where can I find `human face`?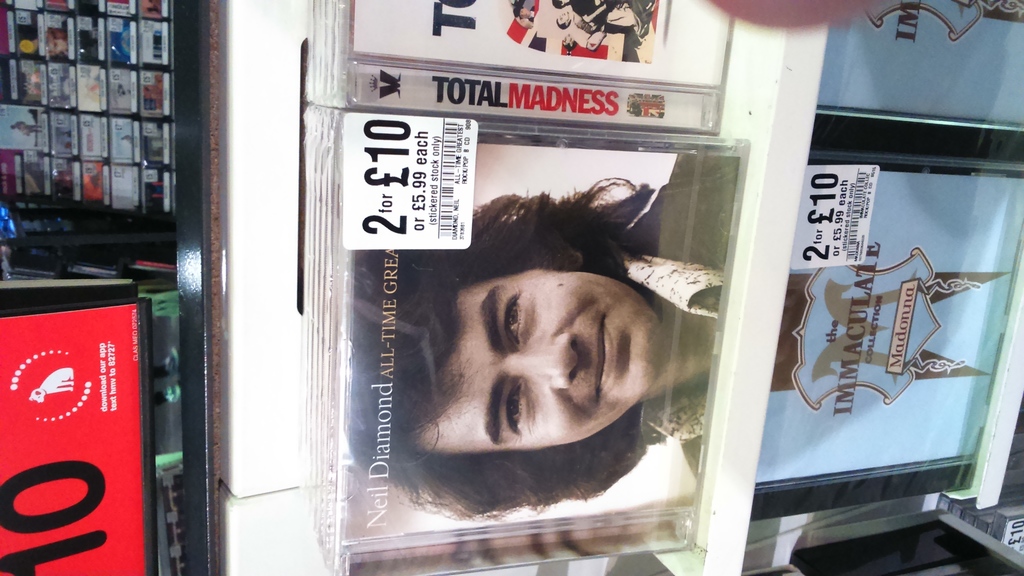
You can find it at l=421, t=263, r=666, b=447.
